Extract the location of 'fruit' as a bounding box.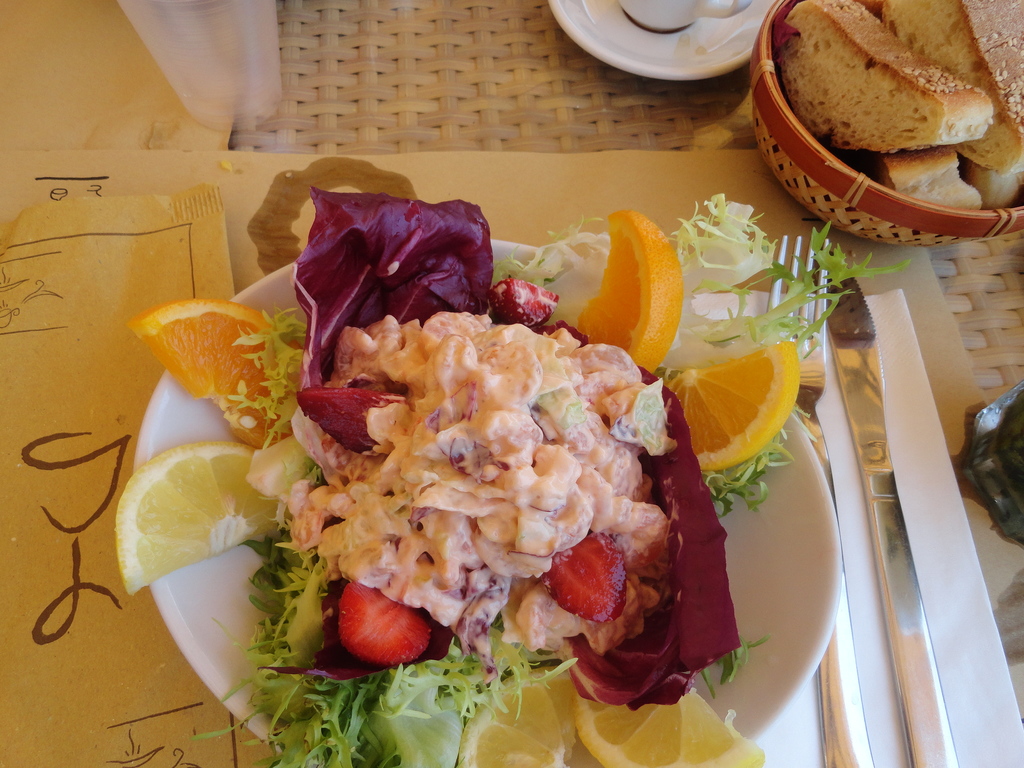
457/659/573/767.
